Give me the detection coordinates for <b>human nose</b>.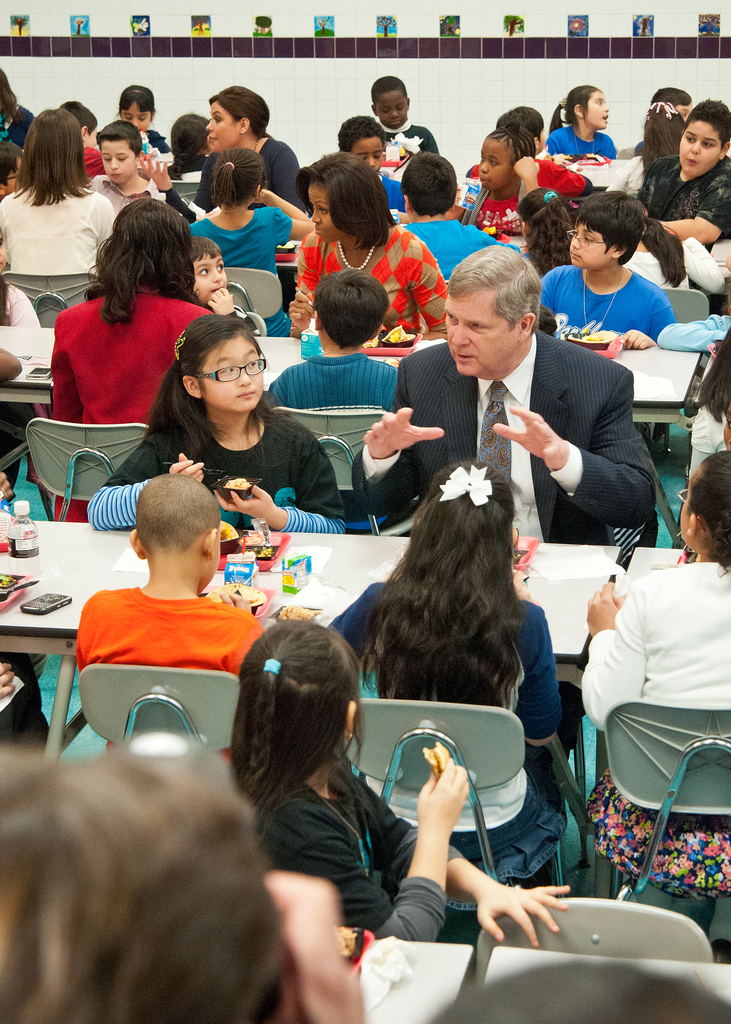
crop(205, 119, 214, 129).
